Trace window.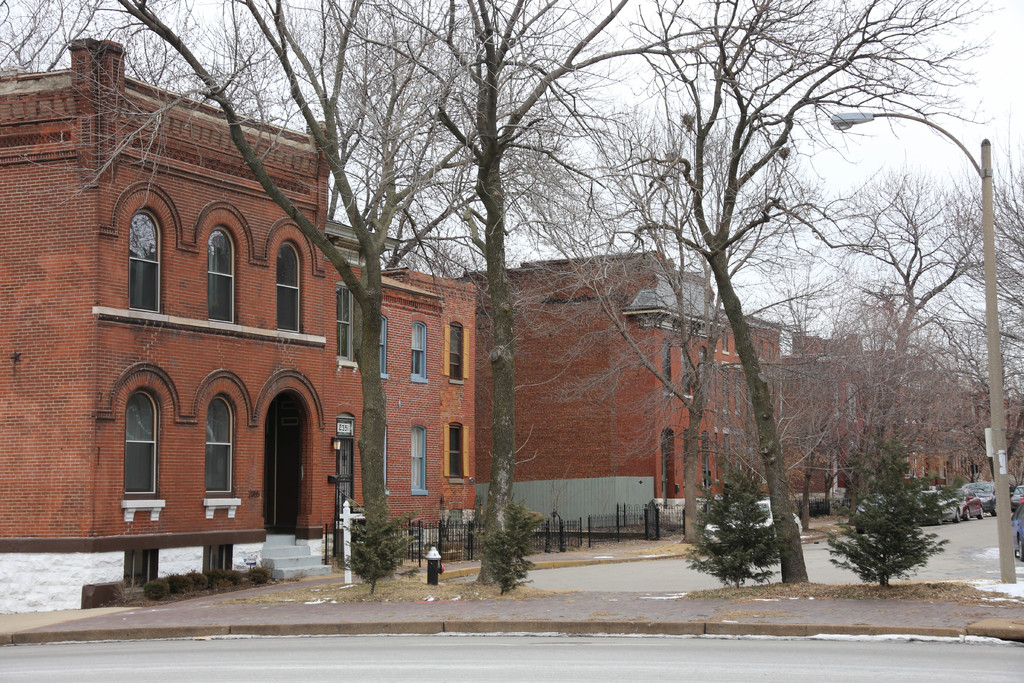
Traced to {"x1": 277, "y1": 240, "x2": 299, "y2": 333}.
